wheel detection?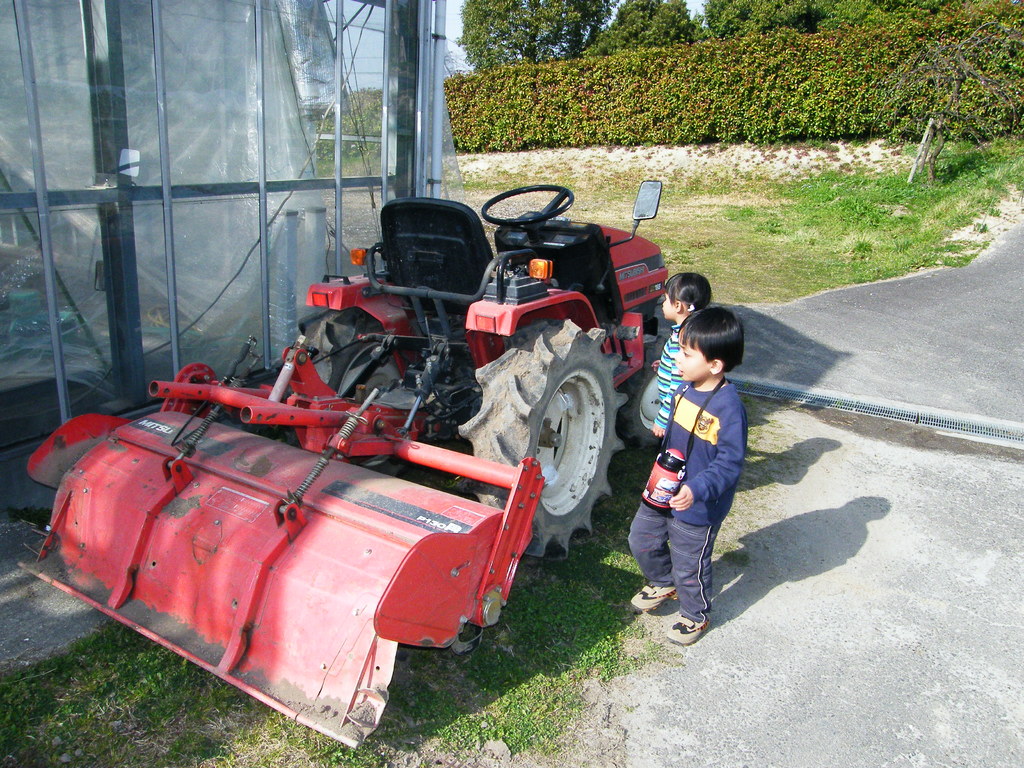
box=[298, 306, 399, 479]
